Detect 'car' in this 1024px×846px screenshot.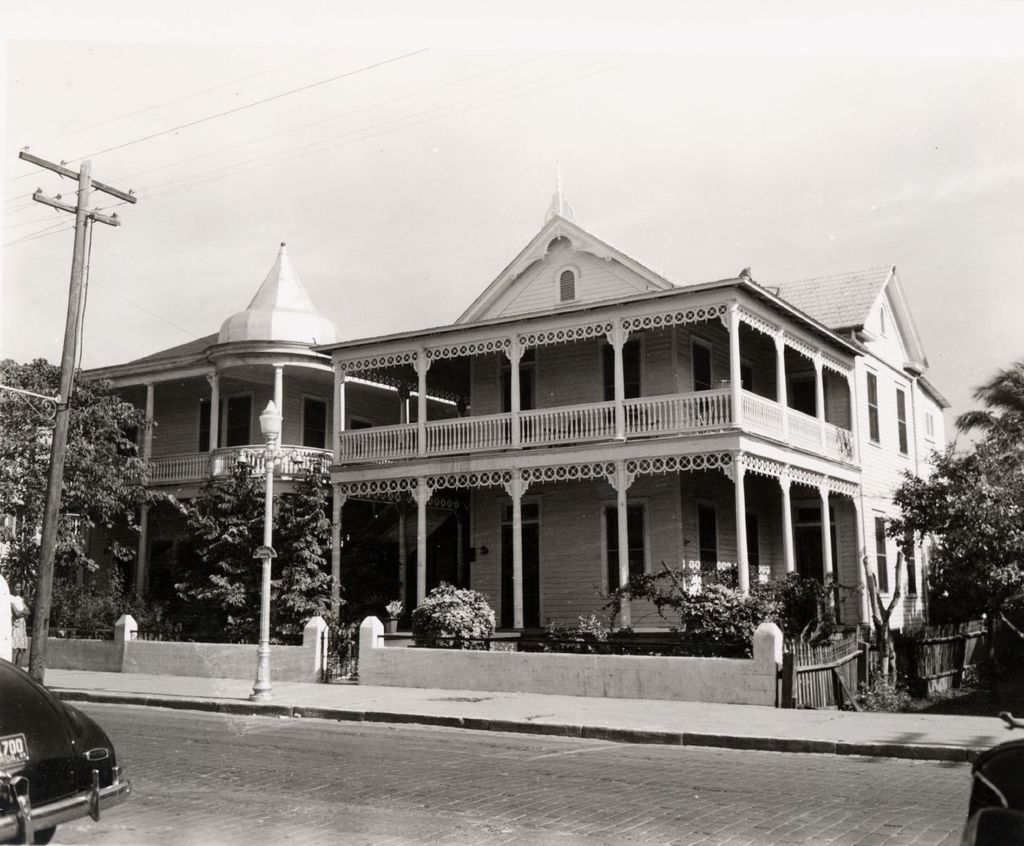
Detection: box=[962, 736, 1023, 845].
